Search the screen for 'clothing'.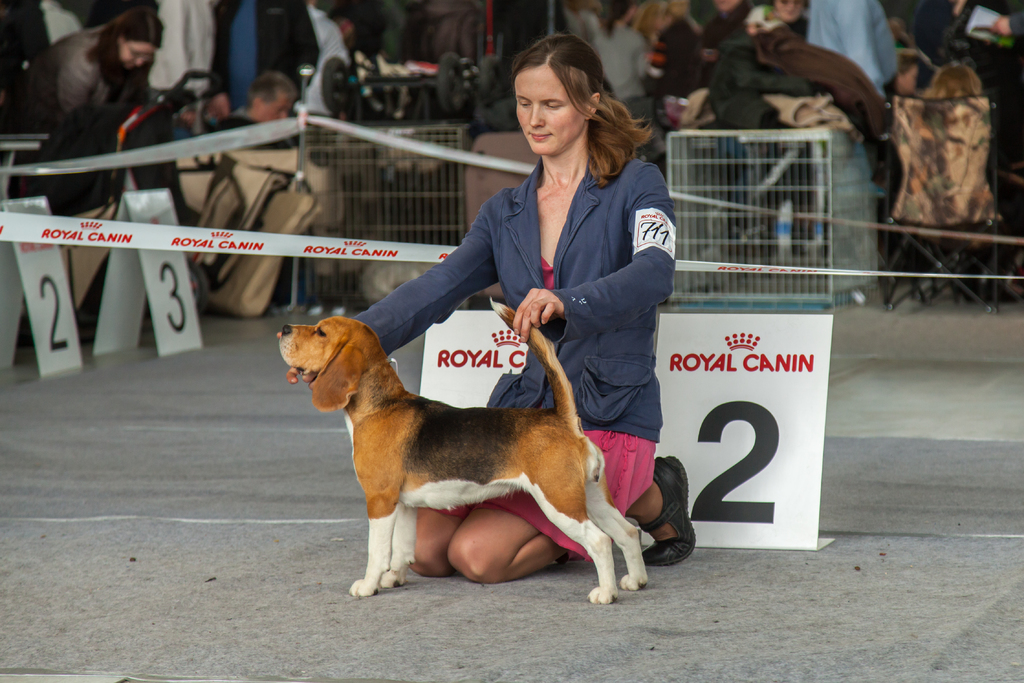
Found at 590, 22, 663, 135.
